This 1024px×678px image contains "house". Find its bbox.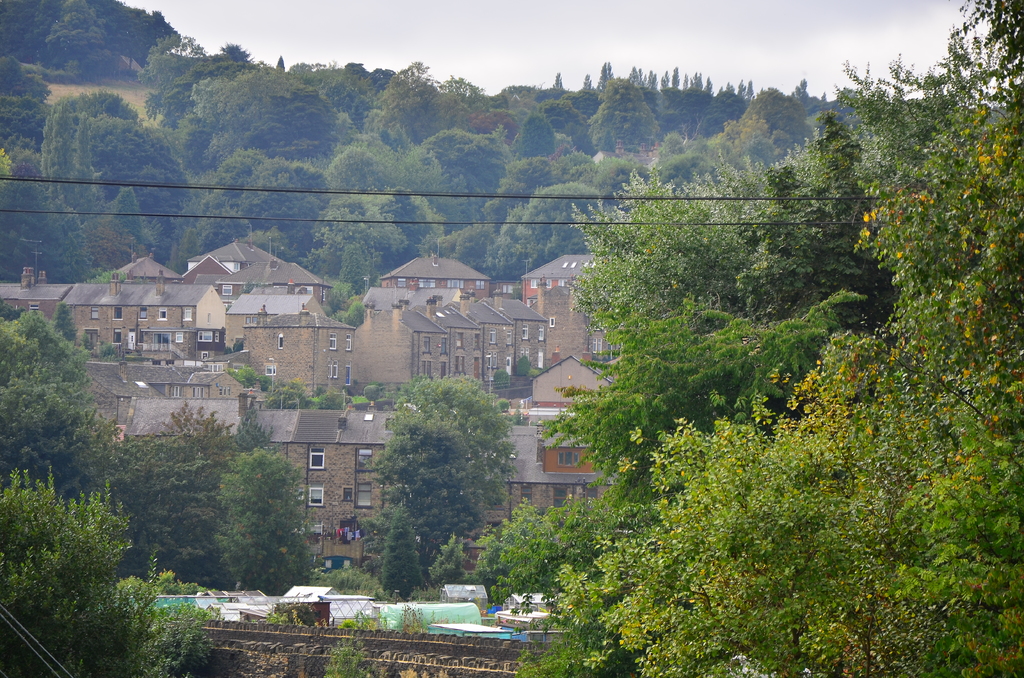
region(447, 293, 486, 400).
